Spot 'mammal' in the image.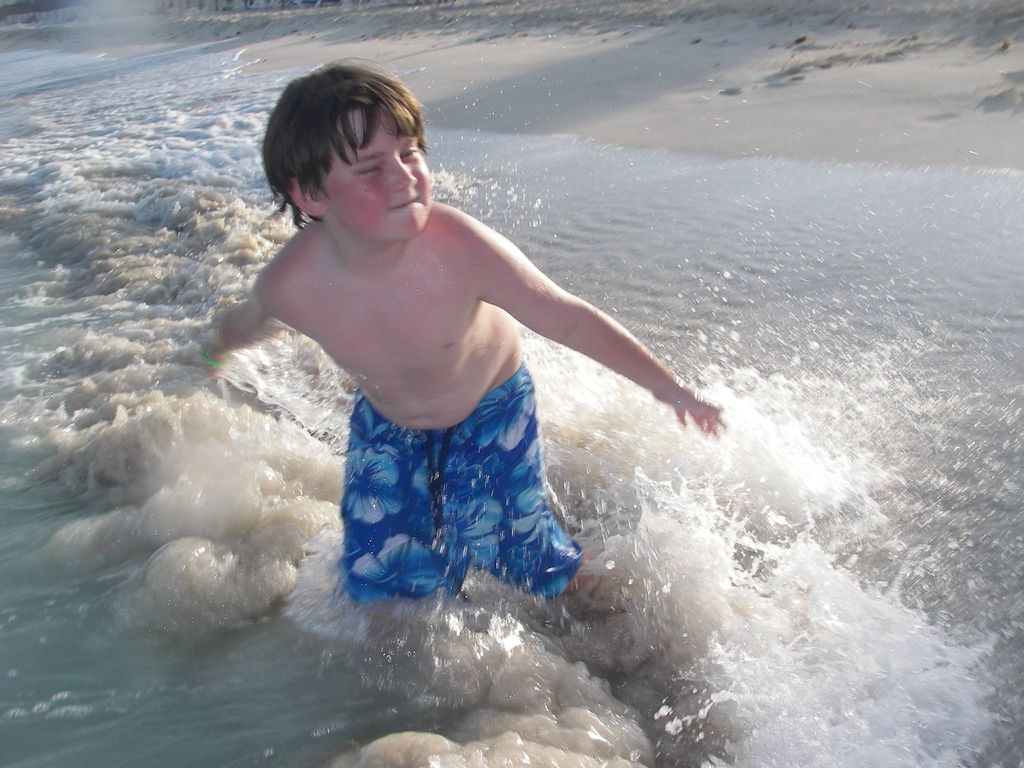
'mammal' found at (left=171, top=124, right=730, bottom=662).
